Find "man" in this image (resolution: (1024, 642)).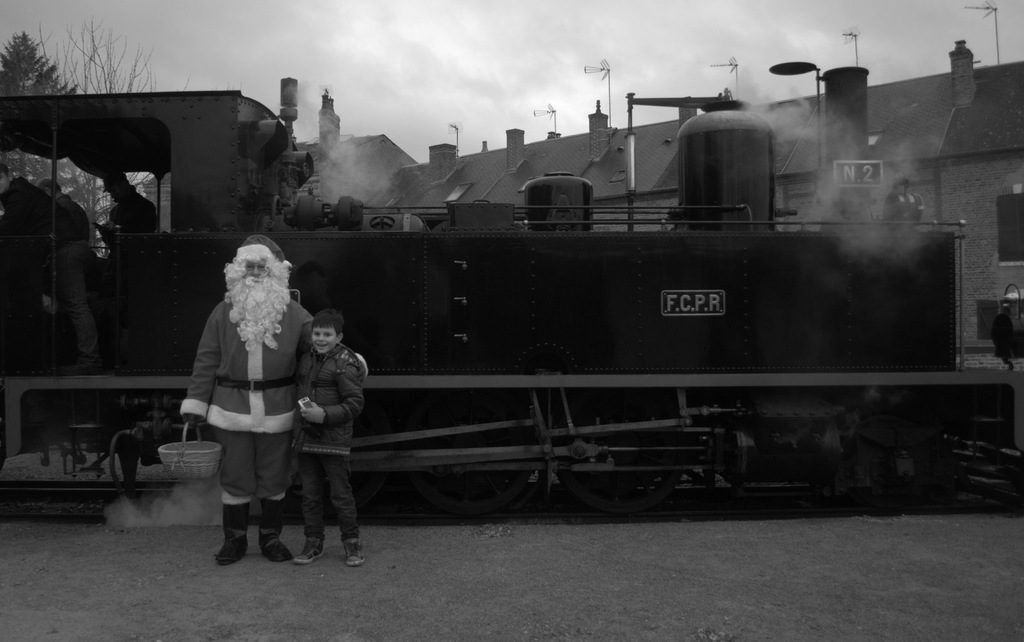
<bbox>166, 232, 352, 547</bbox>.
